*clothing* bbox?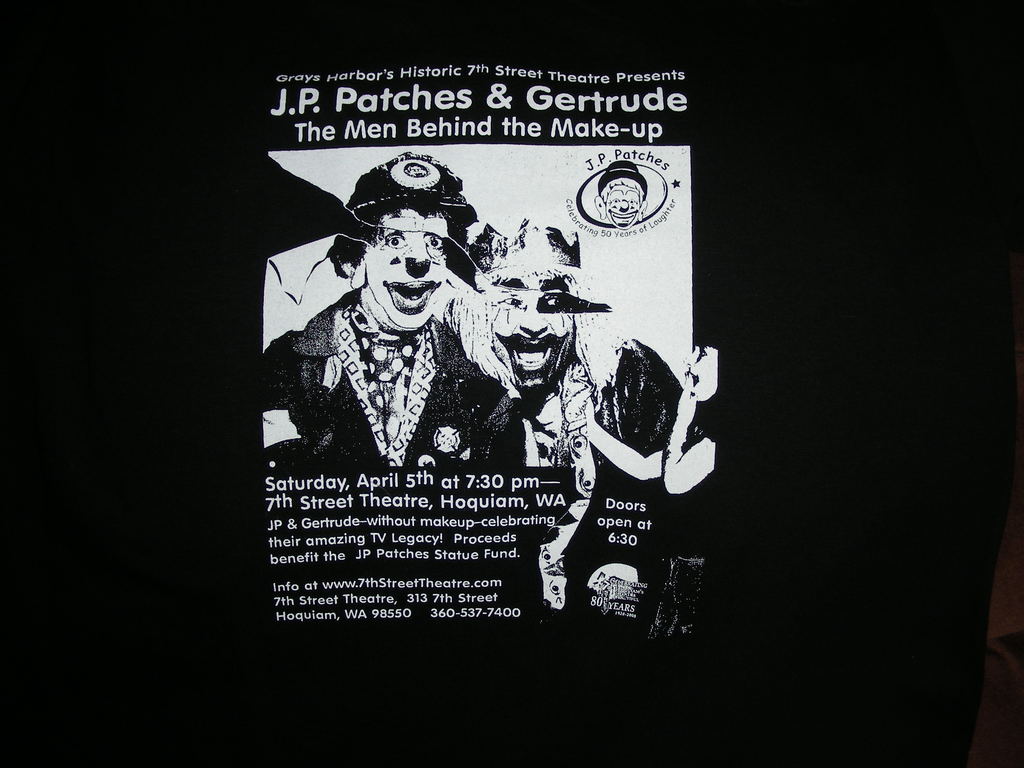
257/276/508/467
